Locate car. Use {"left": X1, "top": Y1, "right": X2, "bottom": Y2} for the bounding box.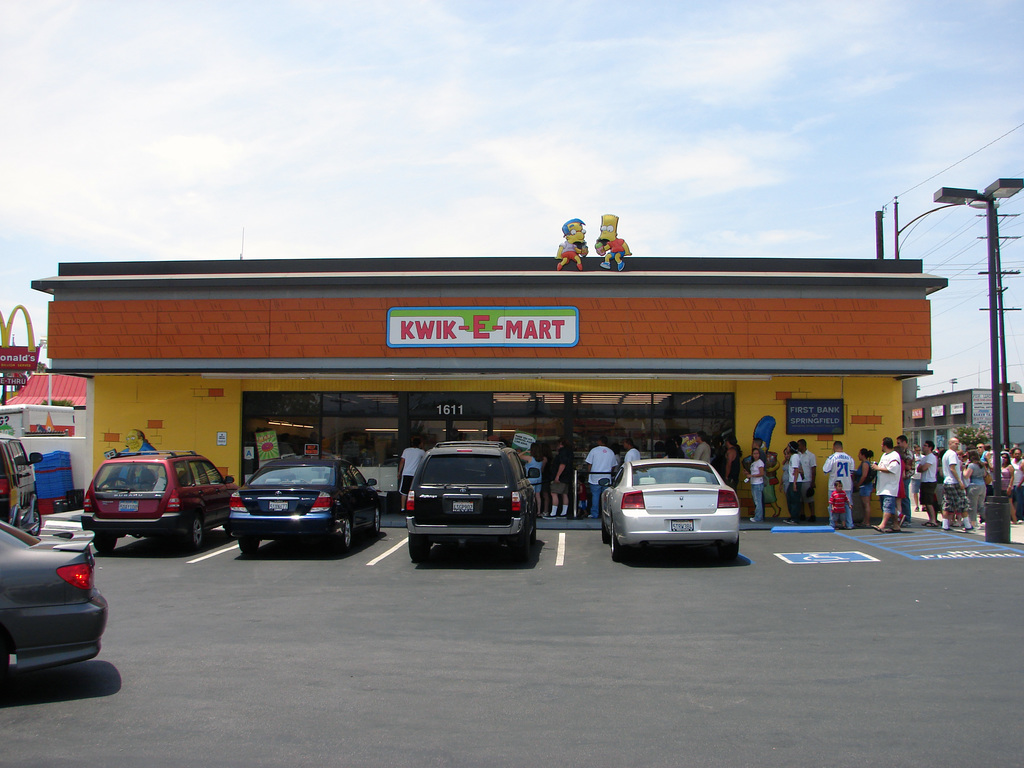
{"left": 402, "top": 442, "right": 545, "bottom": 554}.
